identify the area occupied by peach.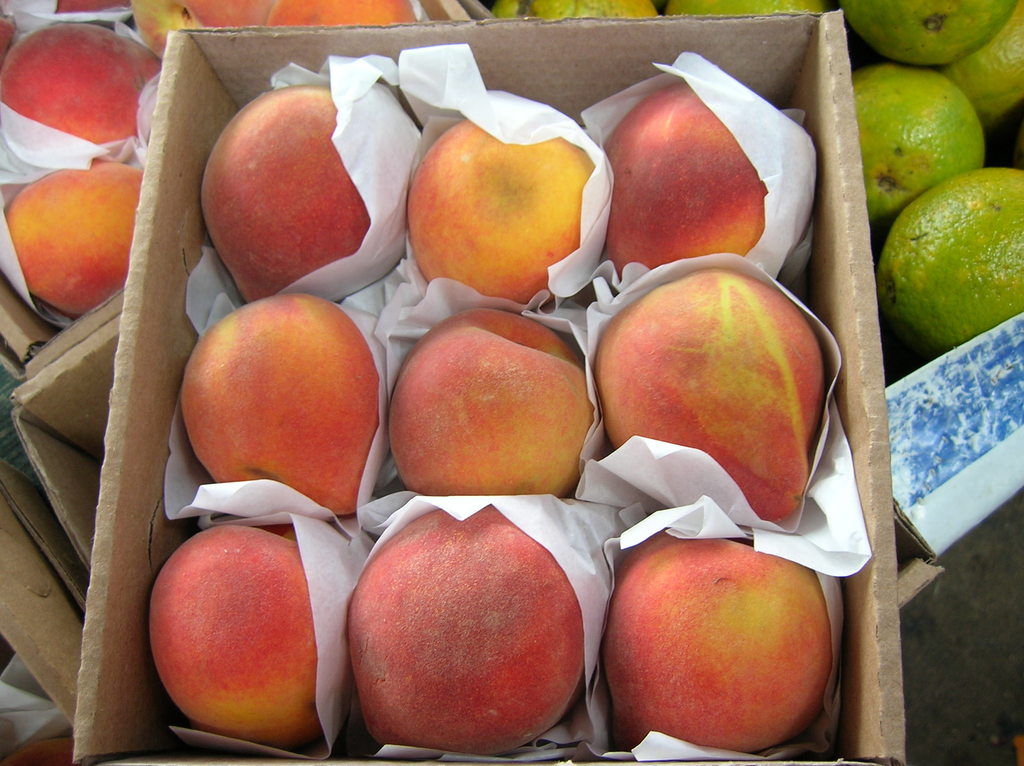
Area: box(0, 20, 164, 150).
